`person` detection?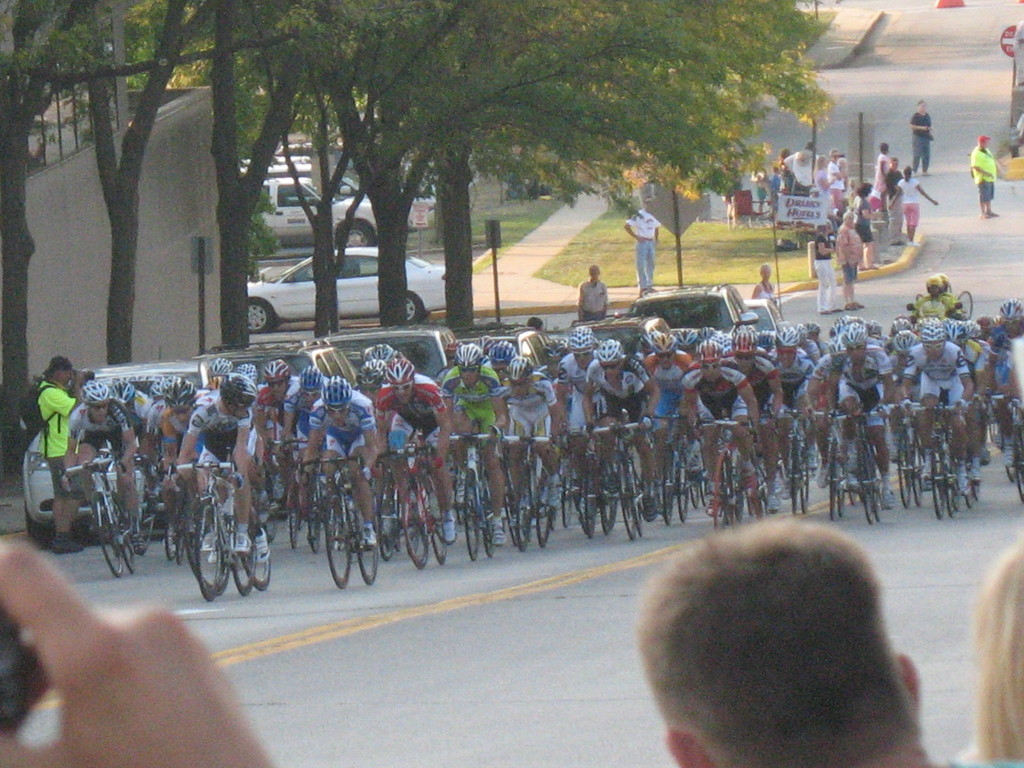
[620, 510, 927, 767]
